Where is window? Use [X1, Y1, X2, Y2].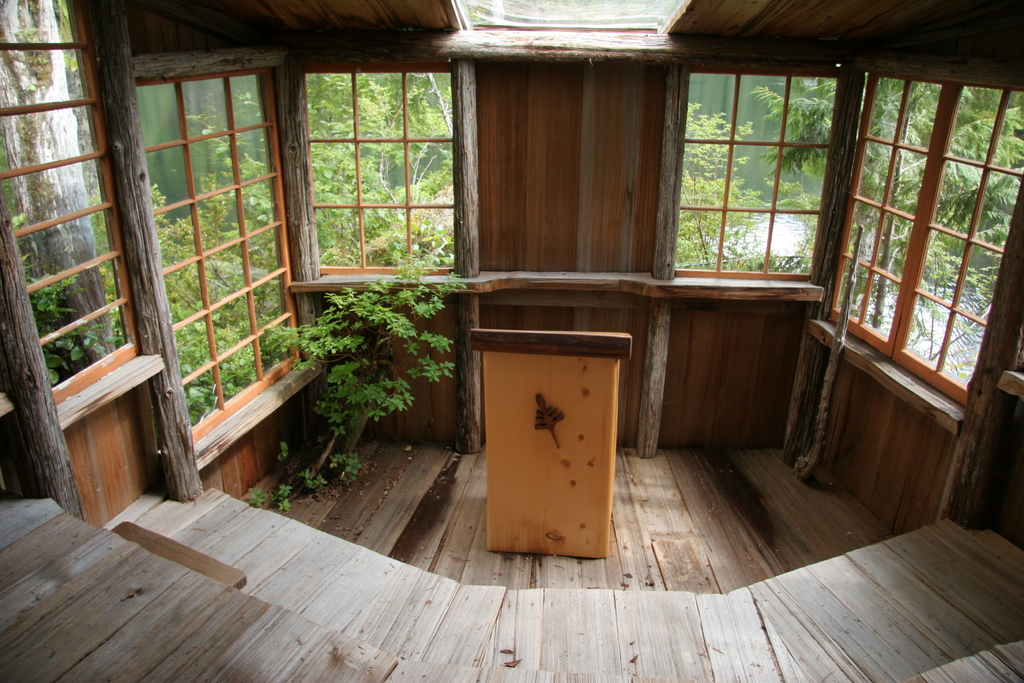
[0, 0, 147, 404].
